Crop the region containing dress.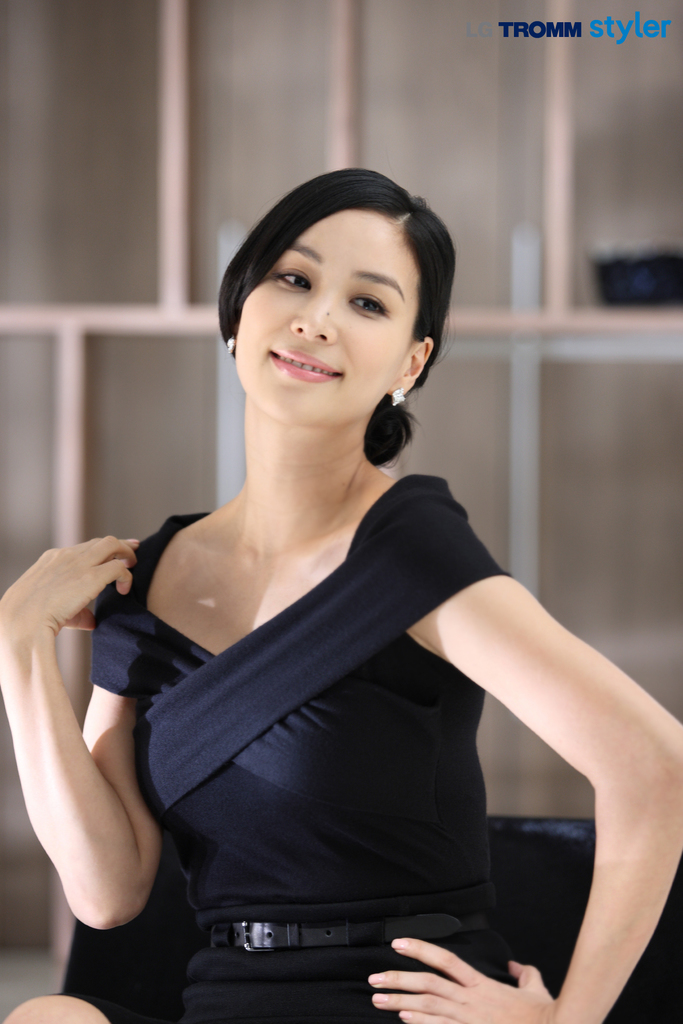
Crop region: (left=48, top=475, right=511, bottom=1023).
